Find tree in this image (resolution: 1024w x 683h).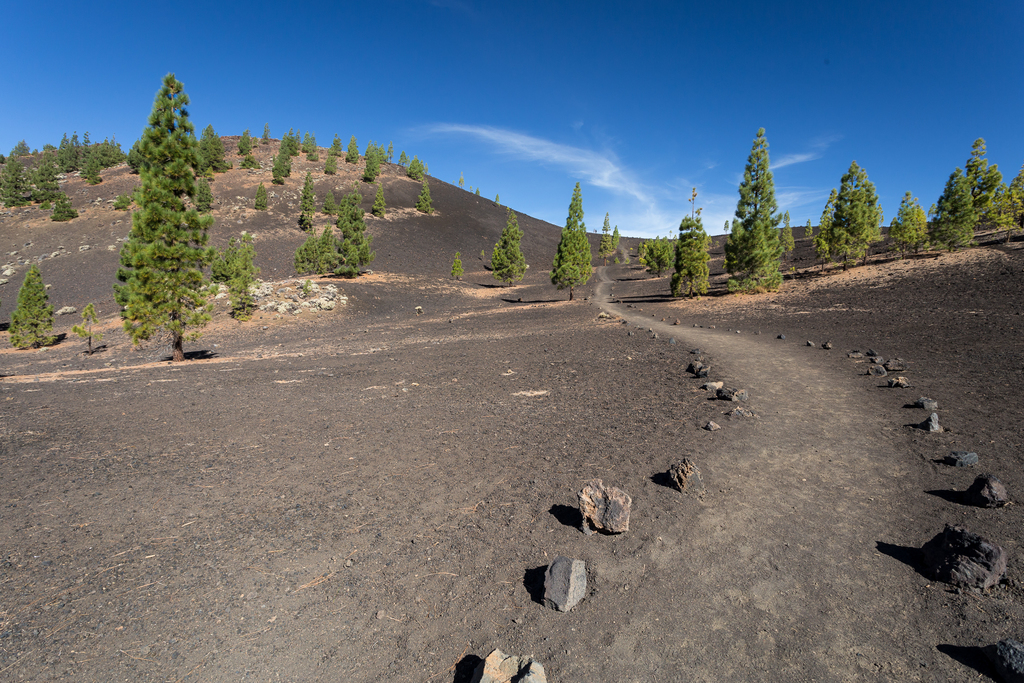
box(5, 261, 52, 347).
